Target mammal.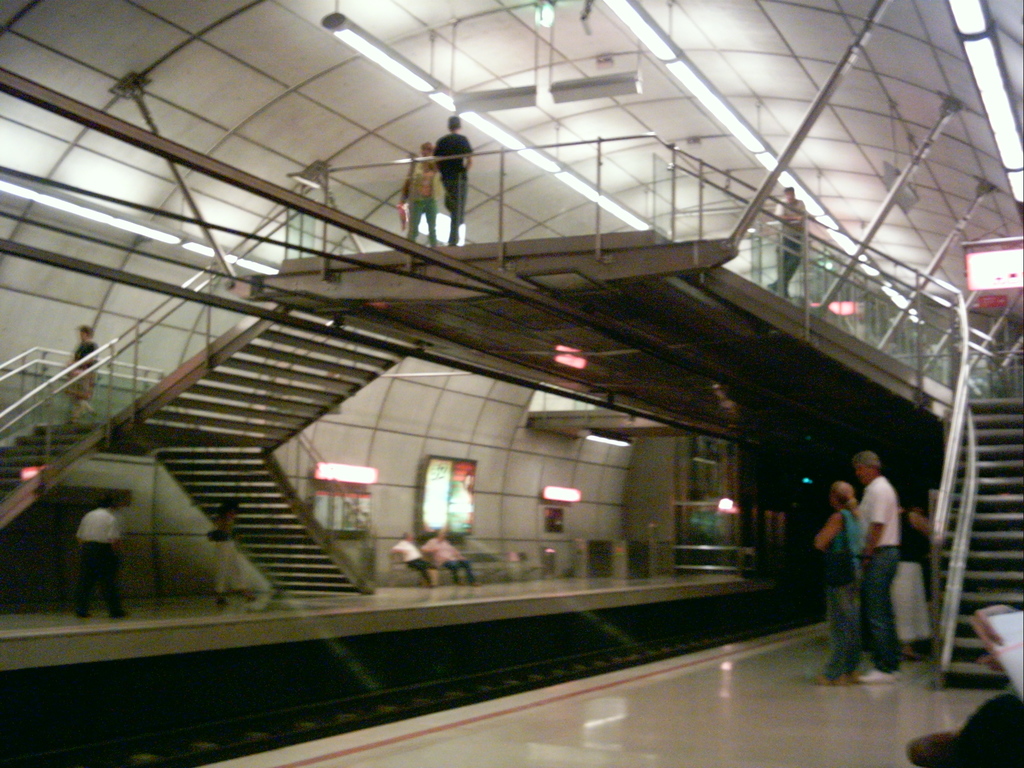
Target region: rect(65, 326, 107, 426).
